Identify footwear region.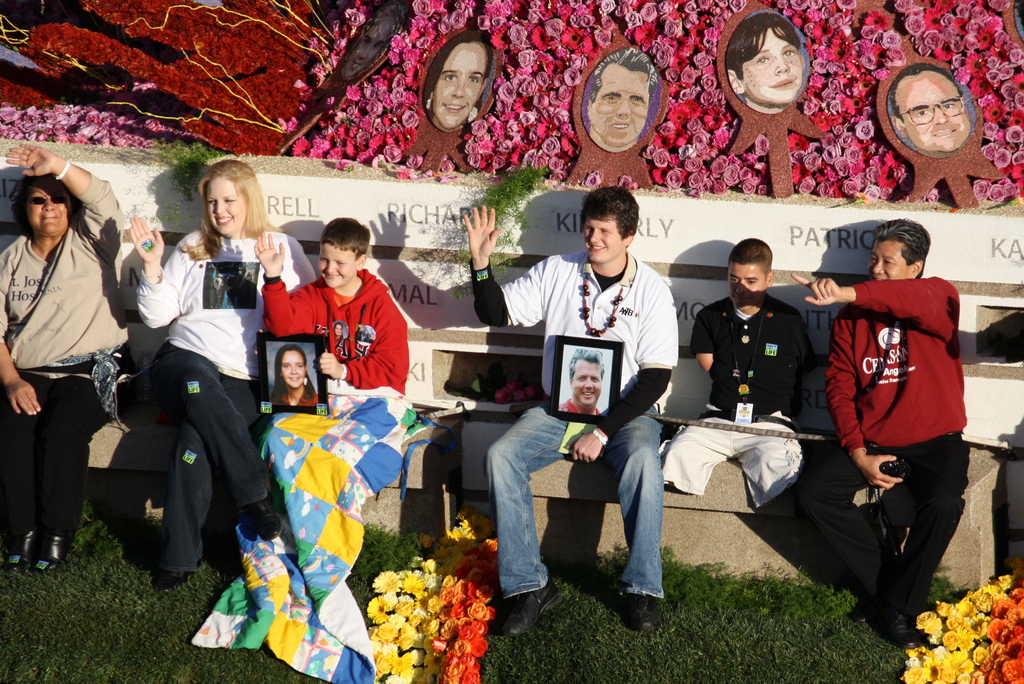
Region: (left=614, top=562, right=676, bottom=637).
